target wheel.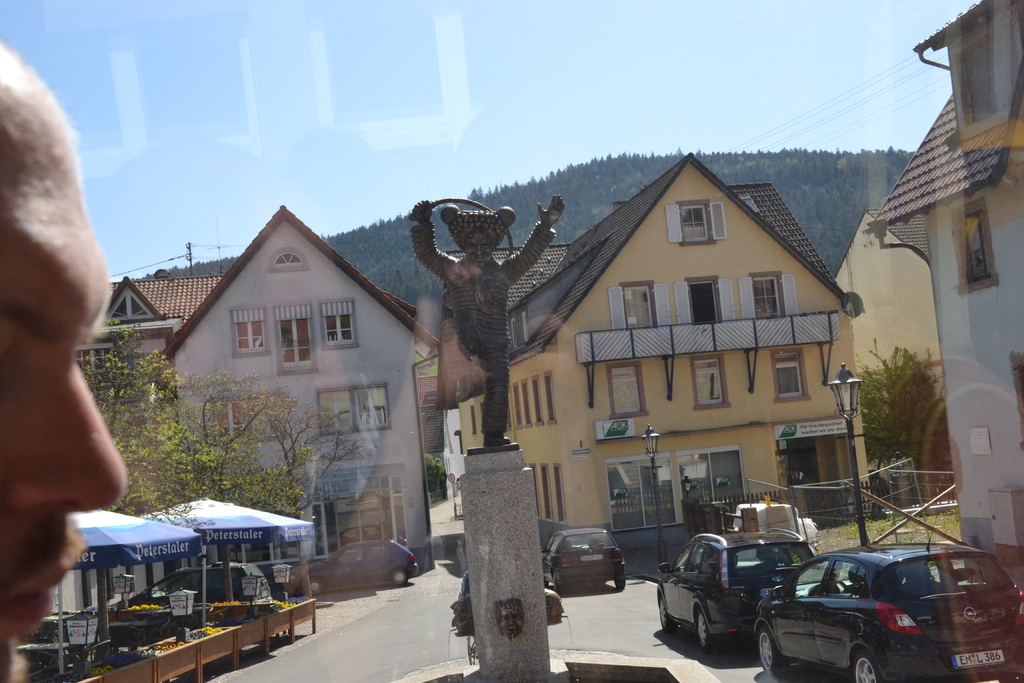
Target region: {"x1": 687, "y1": 602, "x2": 721, "y2": 656}.
